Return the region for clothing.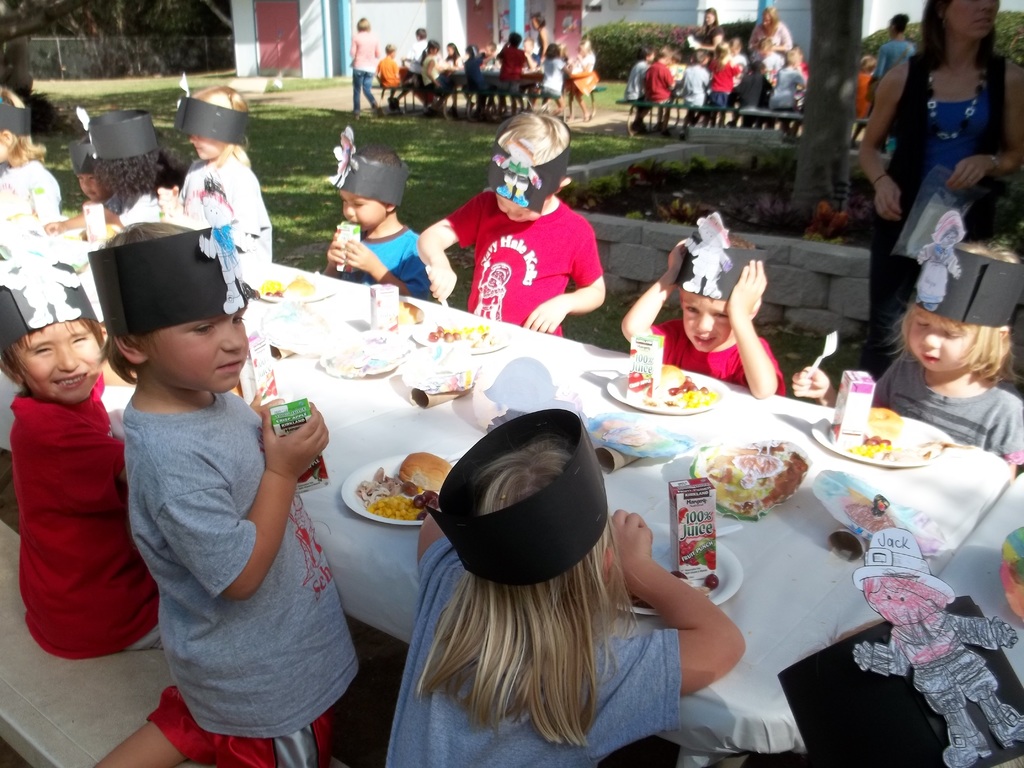
left=488, top=36, right=525, bottom=104.
